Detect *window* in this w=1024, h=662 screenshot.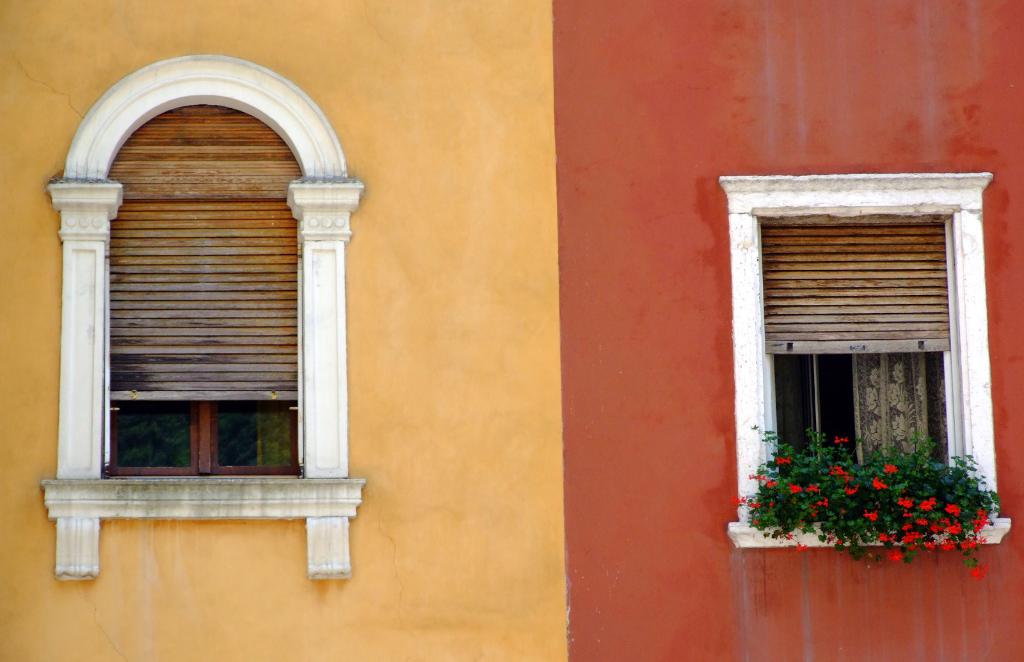
Detection: [116,96,300,497].
